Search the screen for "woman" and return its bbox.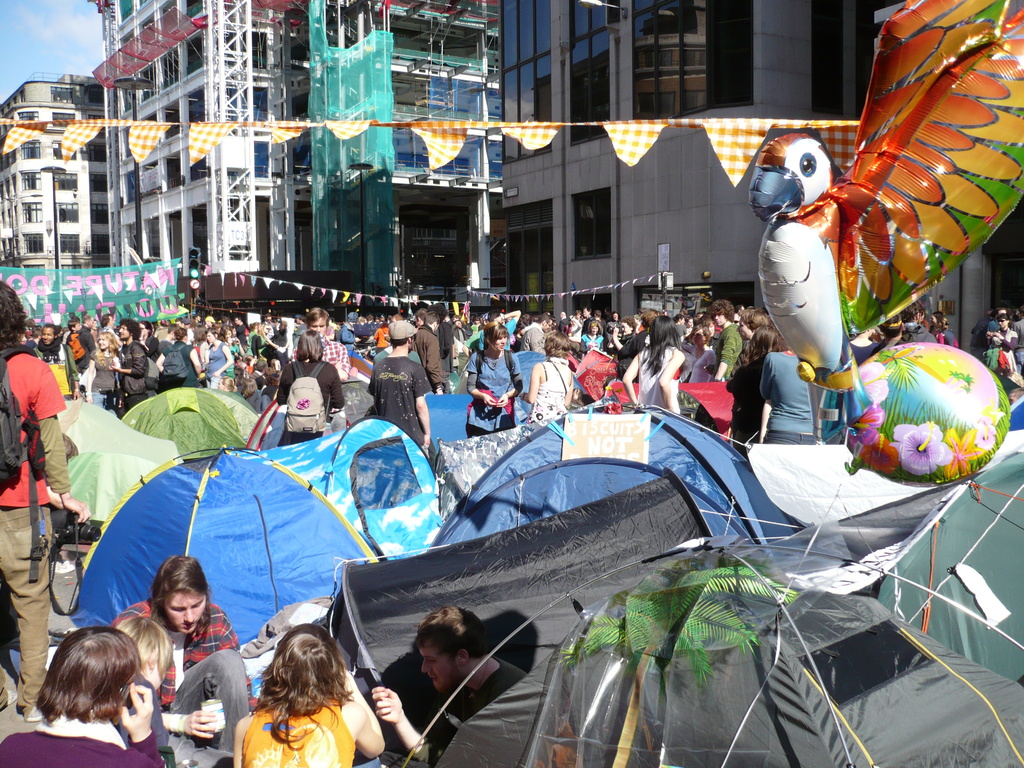
Found: 516 332 578 431.
